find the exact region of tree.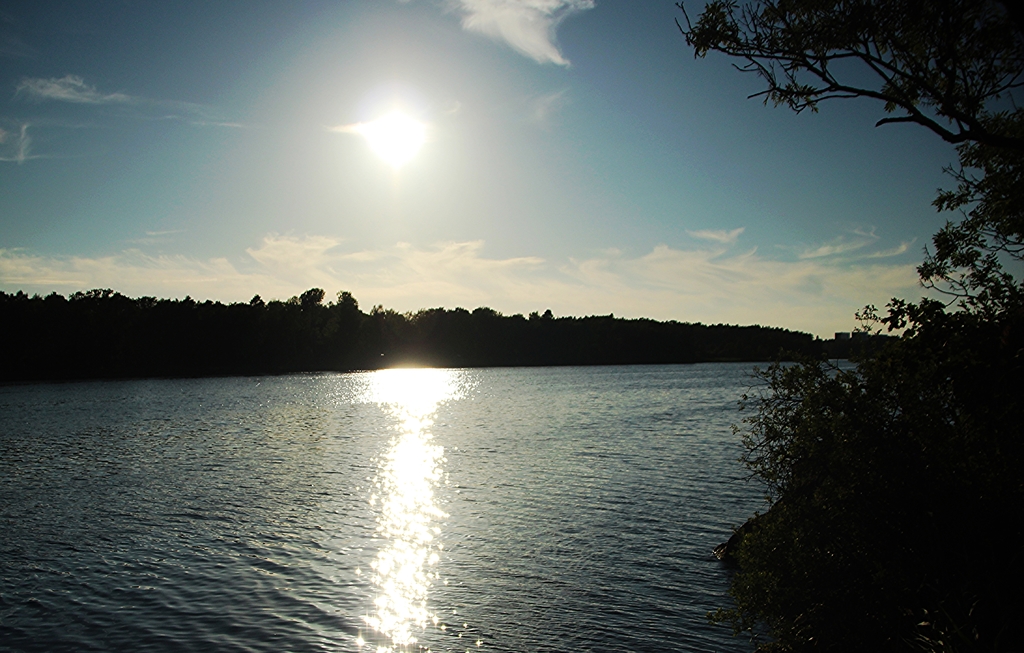
Exact region: (720, 257, 1023, 652).
